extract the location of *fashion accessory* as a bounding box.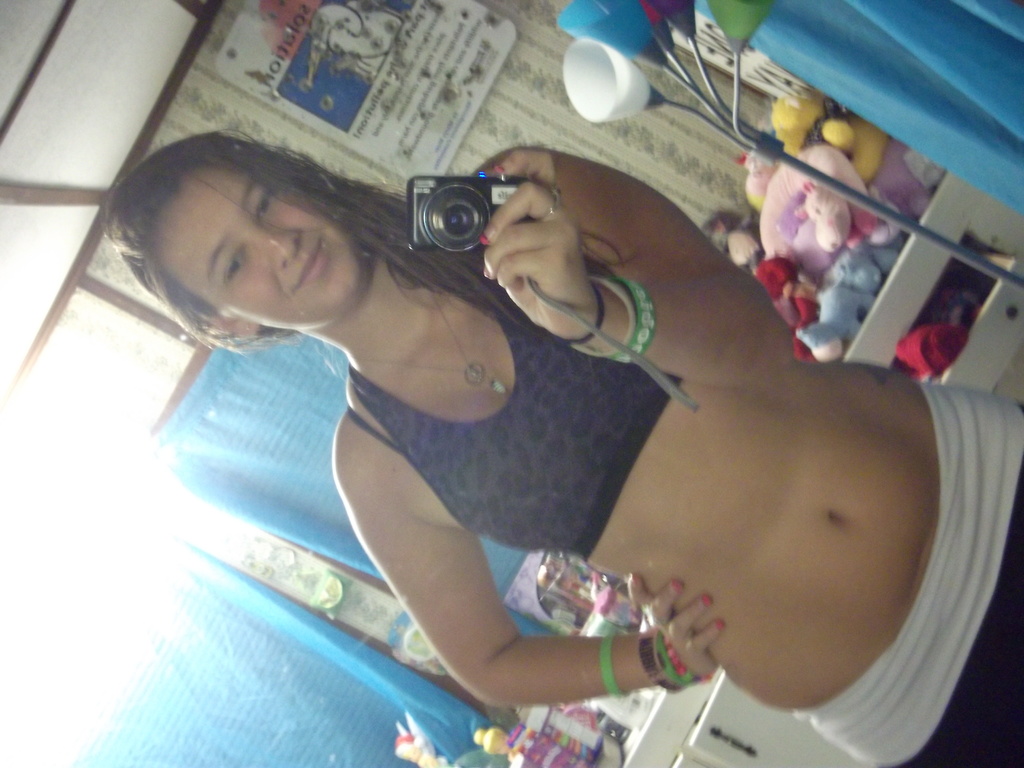
491,160,512,173.
